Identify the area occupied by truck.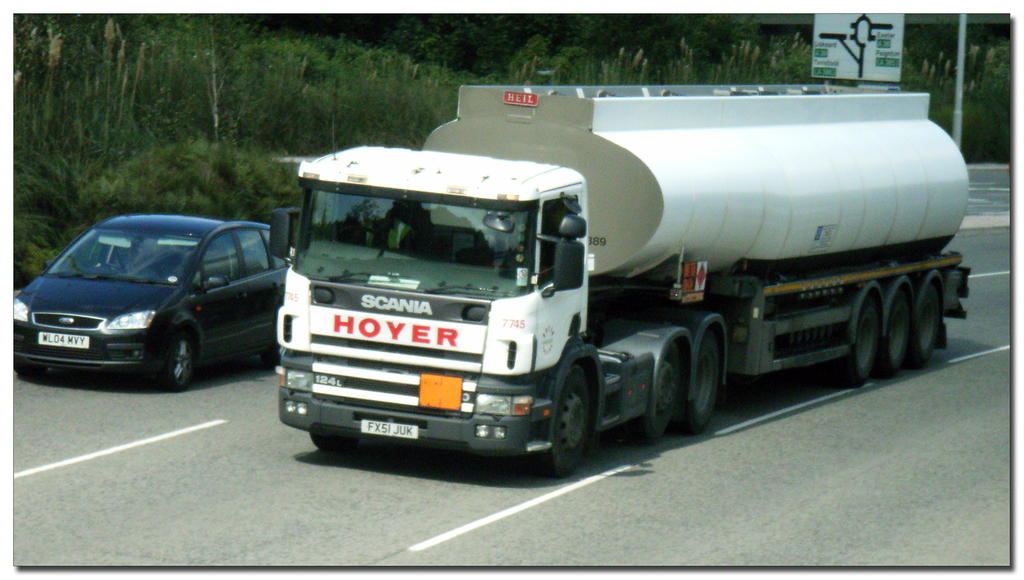
Area: box(240, 87, 970, 477).
